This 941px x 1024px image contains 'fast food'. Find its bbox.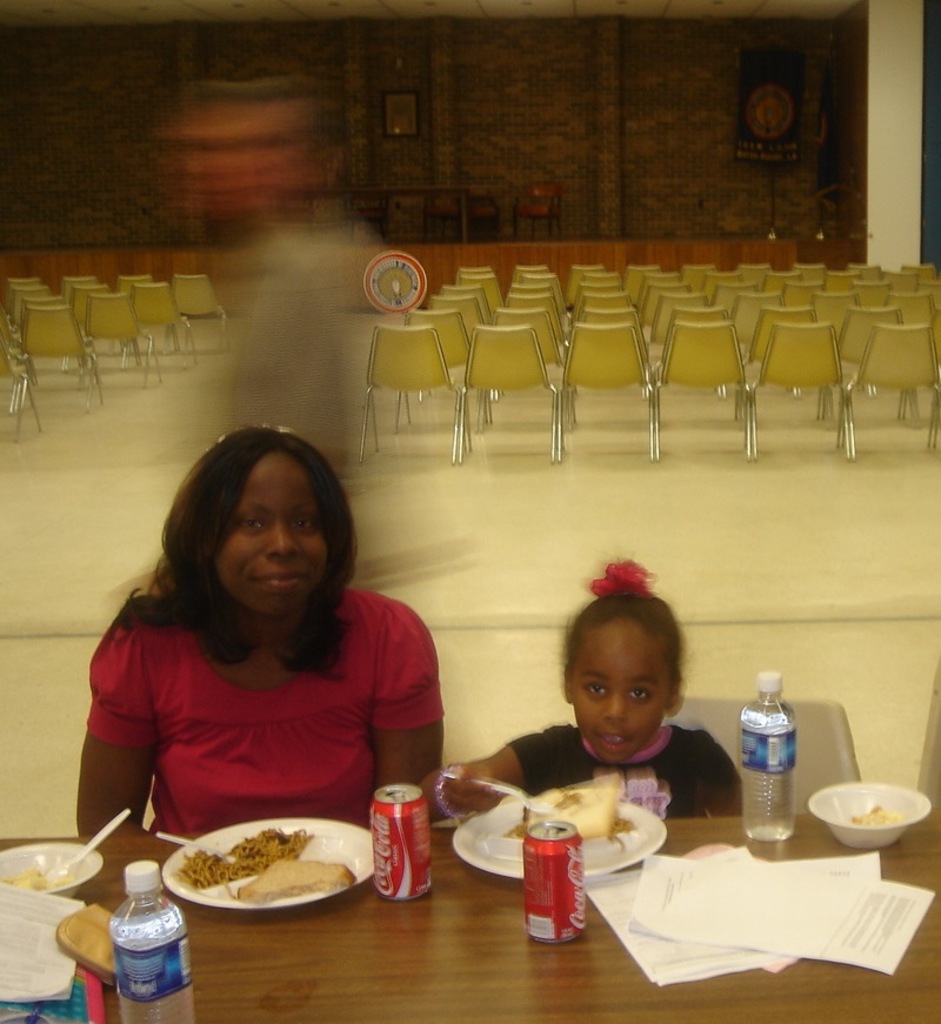
503/769/641/844.
